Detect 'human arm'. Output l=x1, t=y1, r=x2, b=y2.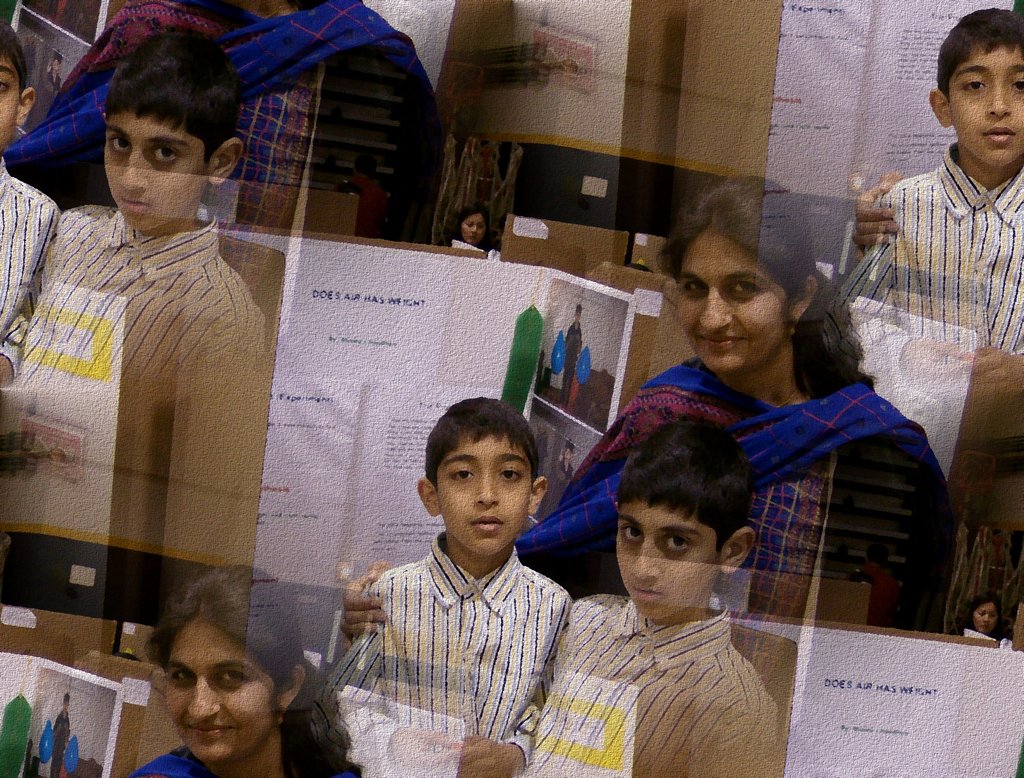
l=970, t=345, r=1023, b=402.
